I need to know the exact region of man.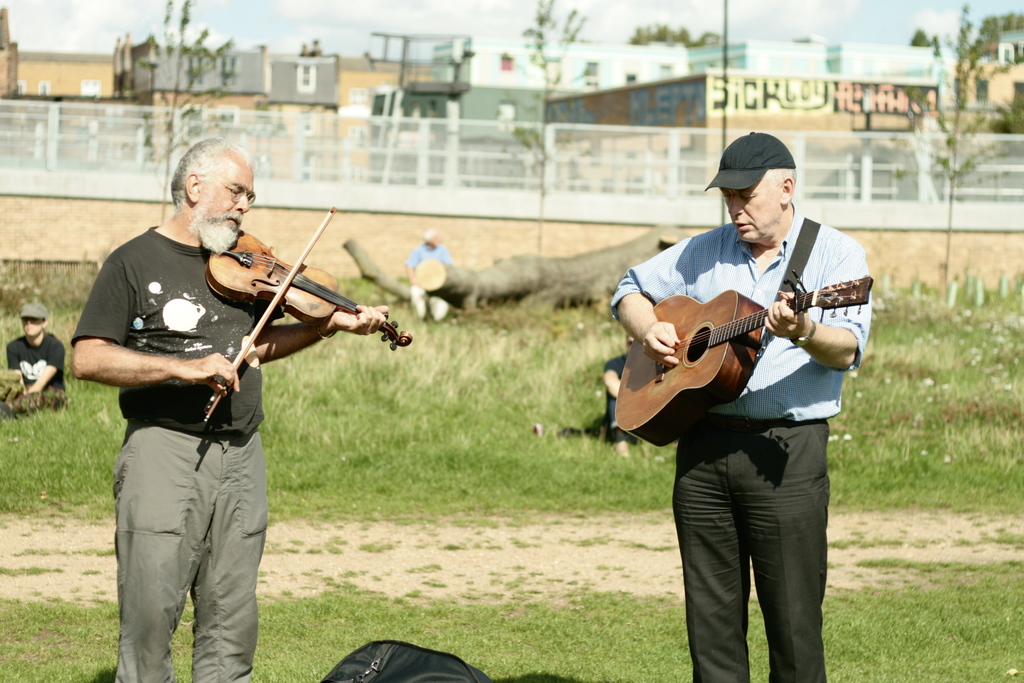
Region: {"left": 403, "top": 222, "right": 449, "bottom": 325}.
